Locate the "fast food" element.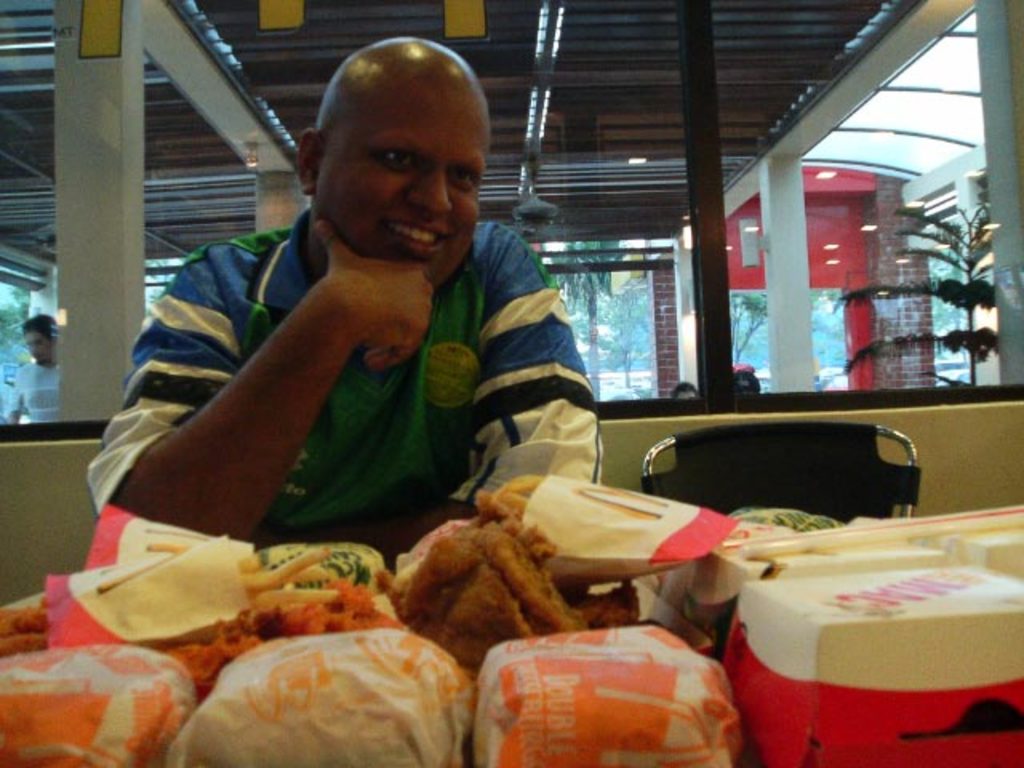
Element bbox: (160,611,277,683).
